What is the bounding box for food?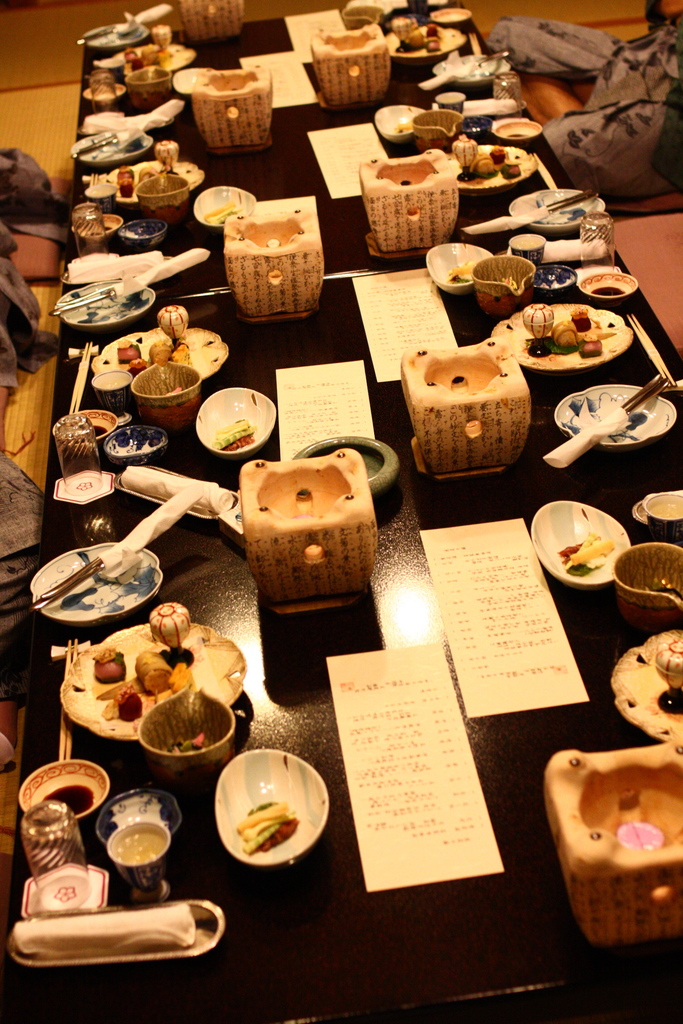
{"x1": 402, "y1": 23, "x2": 443, "y2": 47}.
